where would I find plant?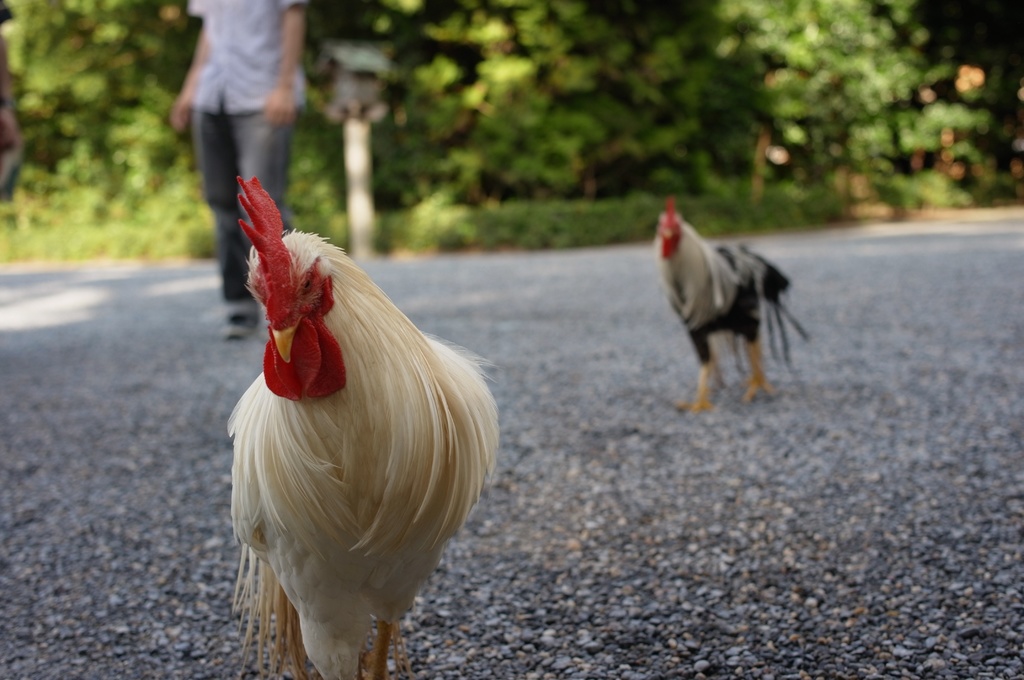
At crop(868, 165, 974, 214).
